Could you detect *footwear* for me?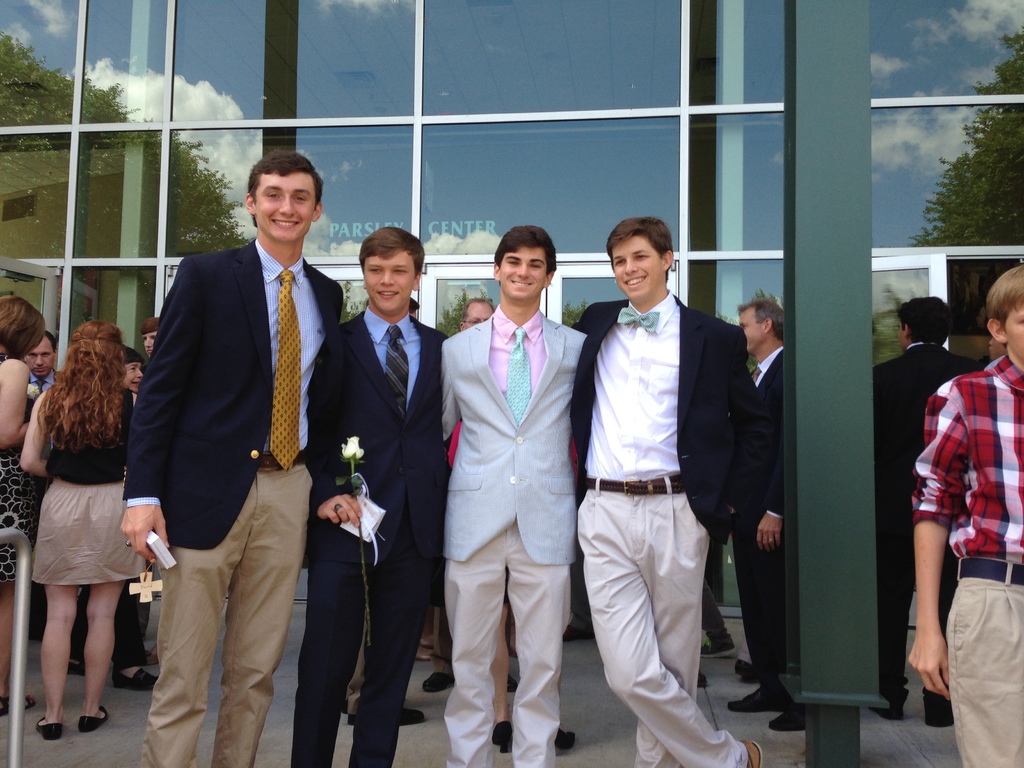
Detection result: 921,678,954,726.
